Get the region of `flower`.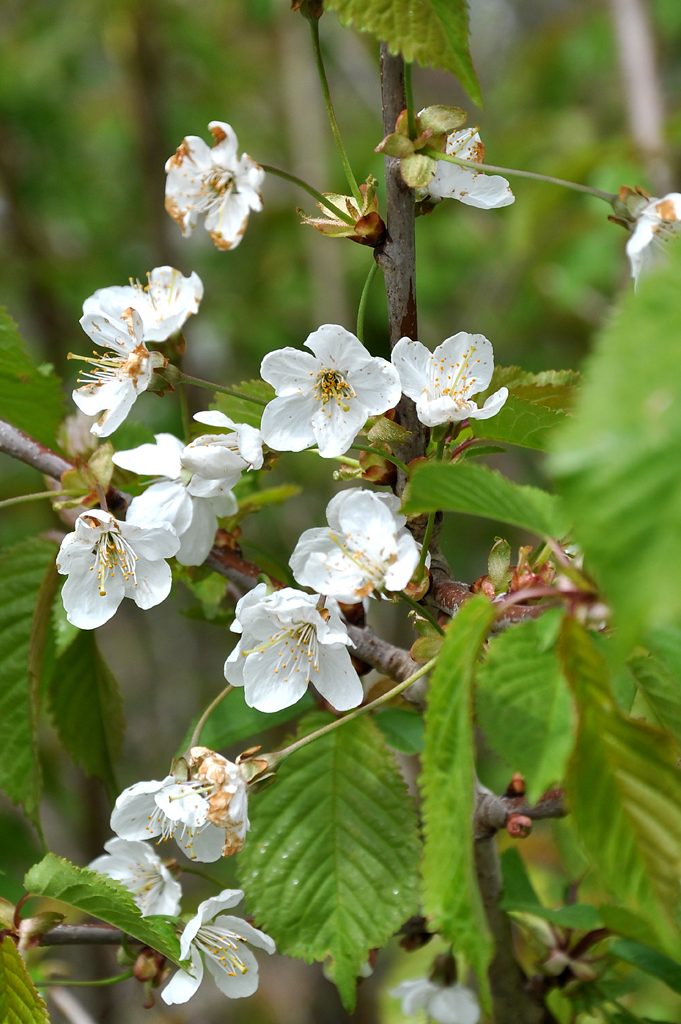
626 194 680 285.
